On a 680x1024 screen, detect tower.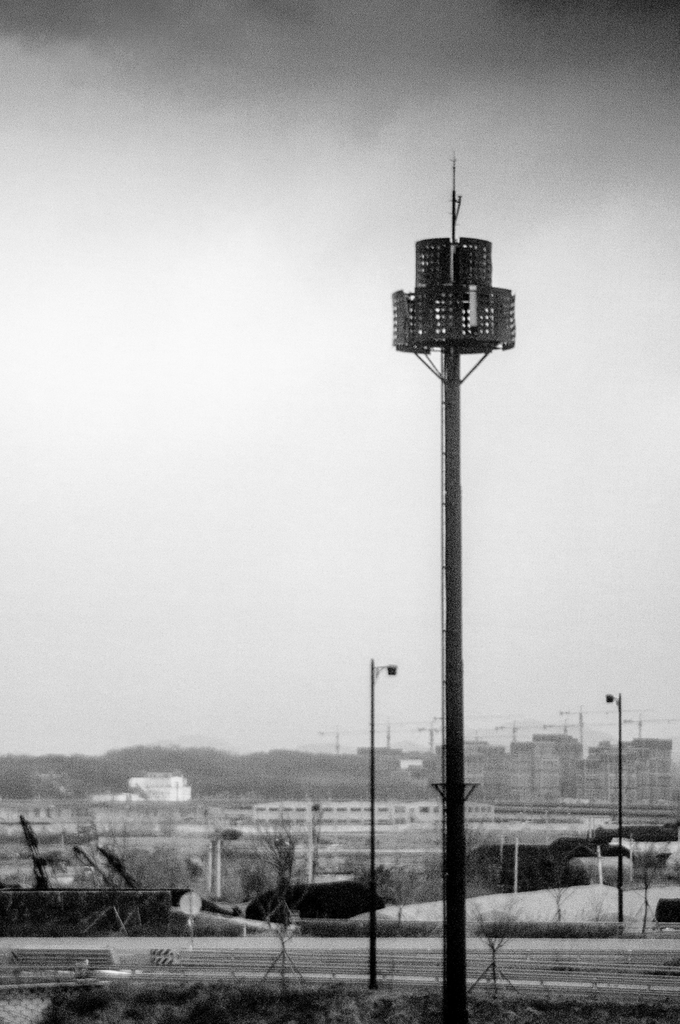
(563, 698, 596, 750).
